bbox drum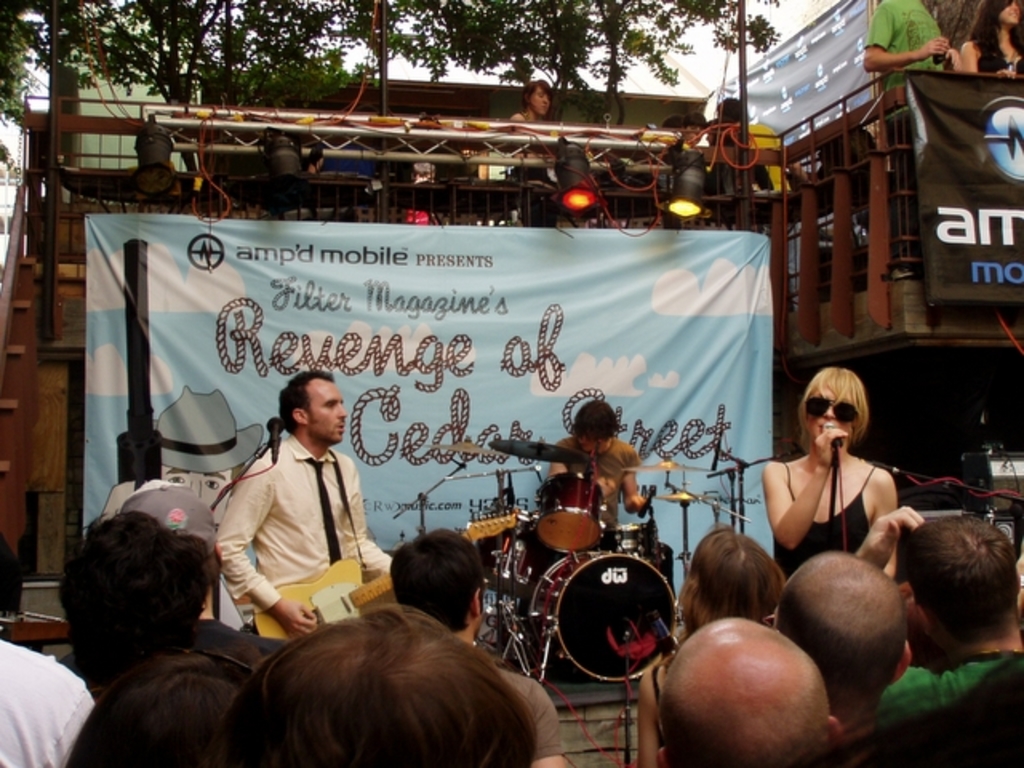
left=531, top=549, right=677, bottom=685
